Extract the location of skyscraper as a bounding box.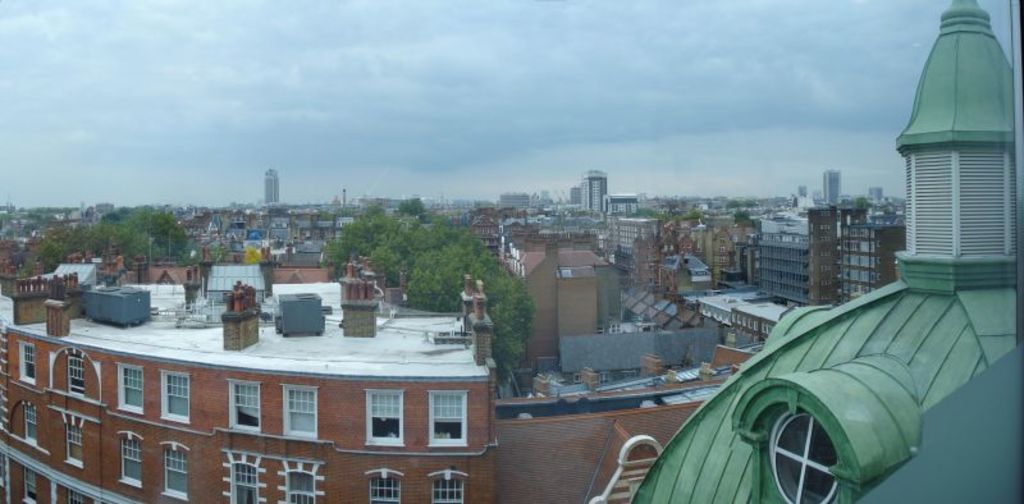
[left=264, top=169, right=282, bottom=212].
